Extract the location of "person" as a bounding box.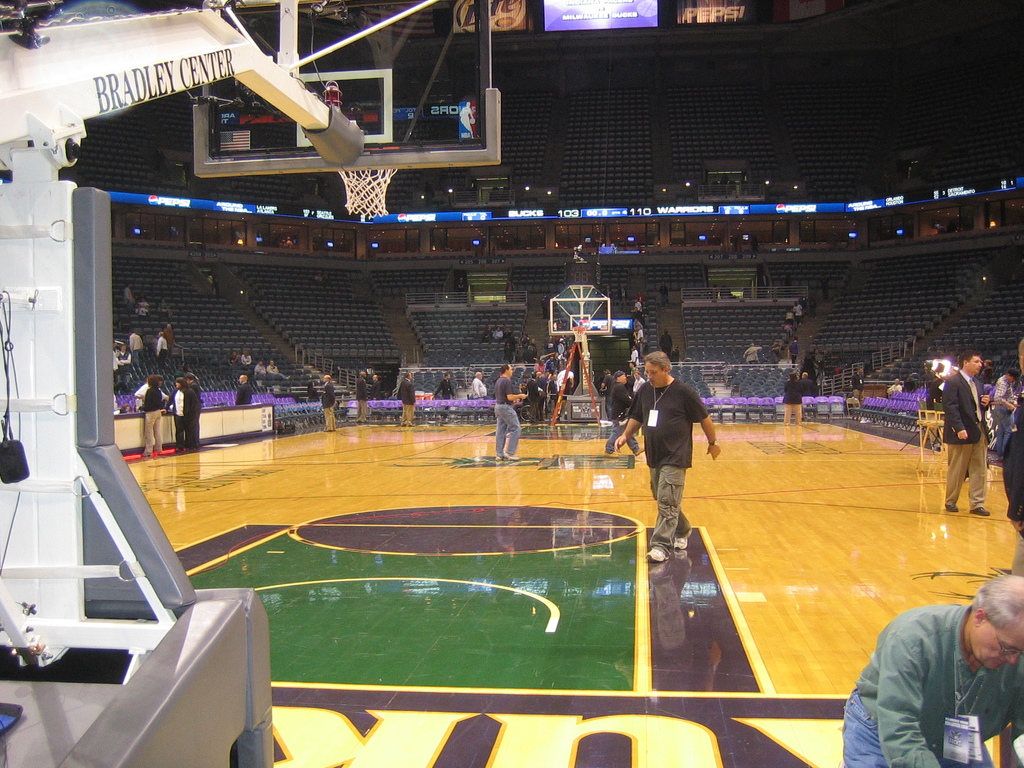
x1=430 y1=371 x2=456 y2=422.
